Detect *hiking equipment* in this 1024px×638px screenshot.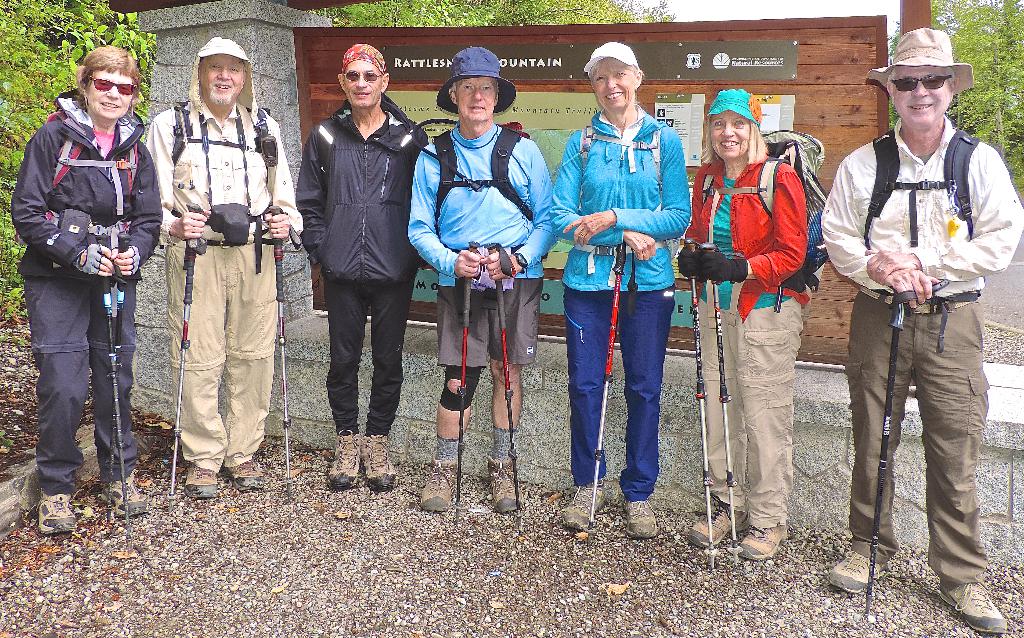
Detection: (577, 122, 664, 285).
